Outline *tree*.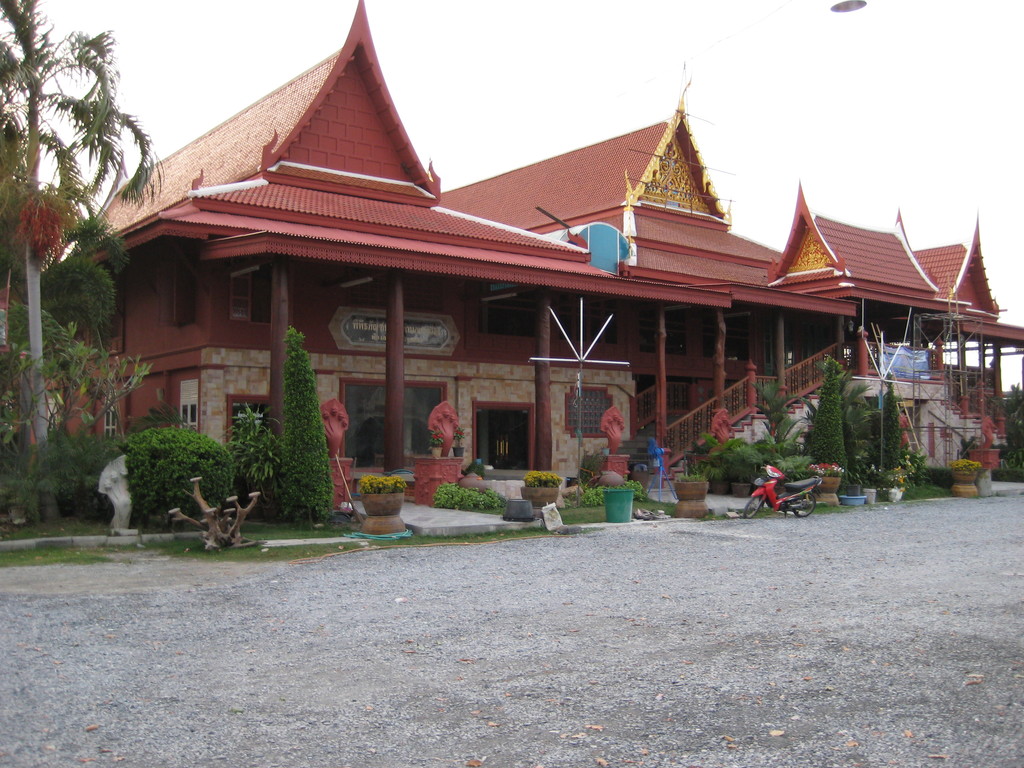
Outline: select_region(0, 0, 152, 447).
